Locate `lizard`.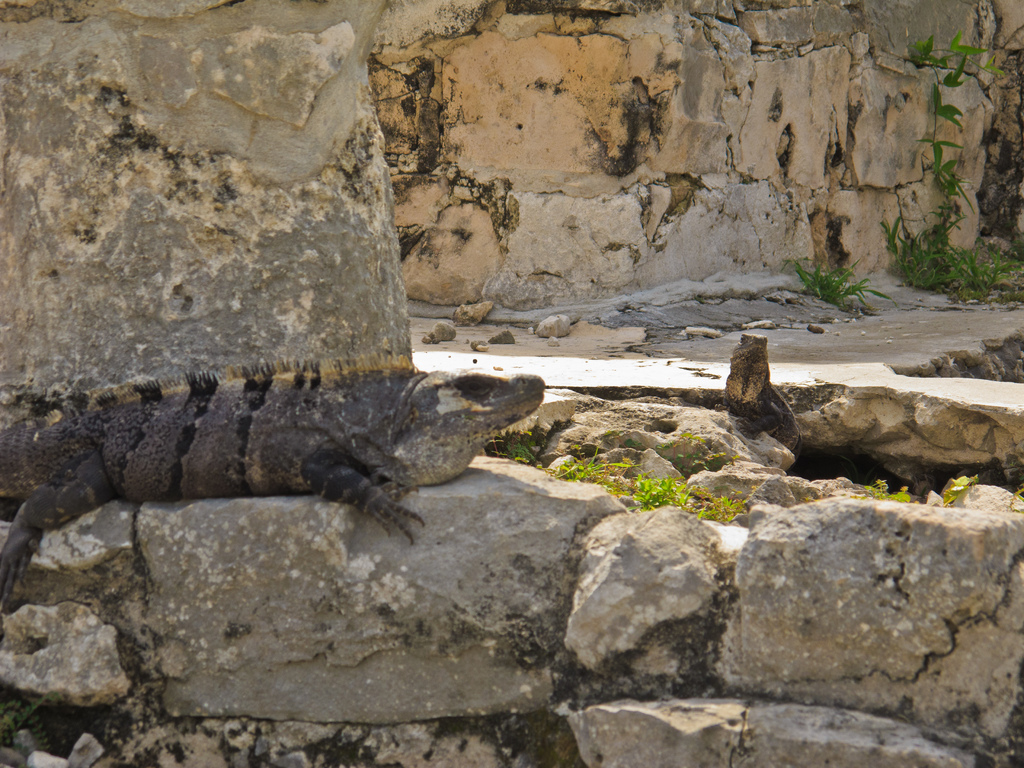
Bounding box: (left=0, top=354, right=546, bottom=591).
